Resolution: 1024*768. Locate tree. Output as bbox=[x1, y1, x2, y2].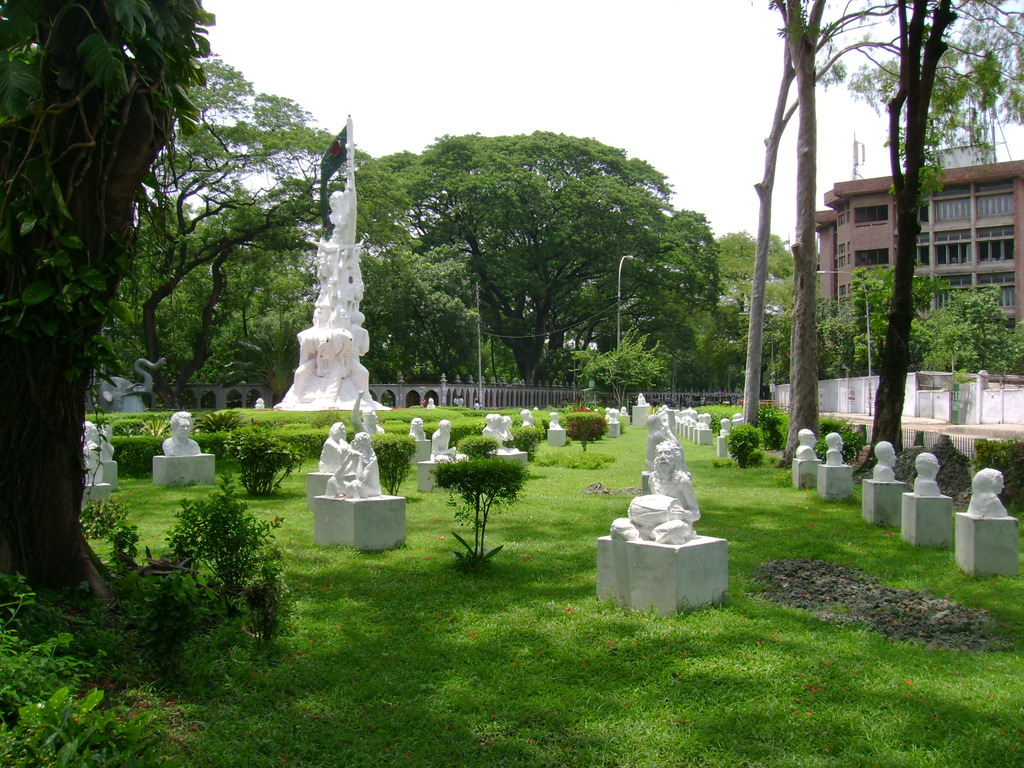
bbox=[356, 129, 729, 390].
